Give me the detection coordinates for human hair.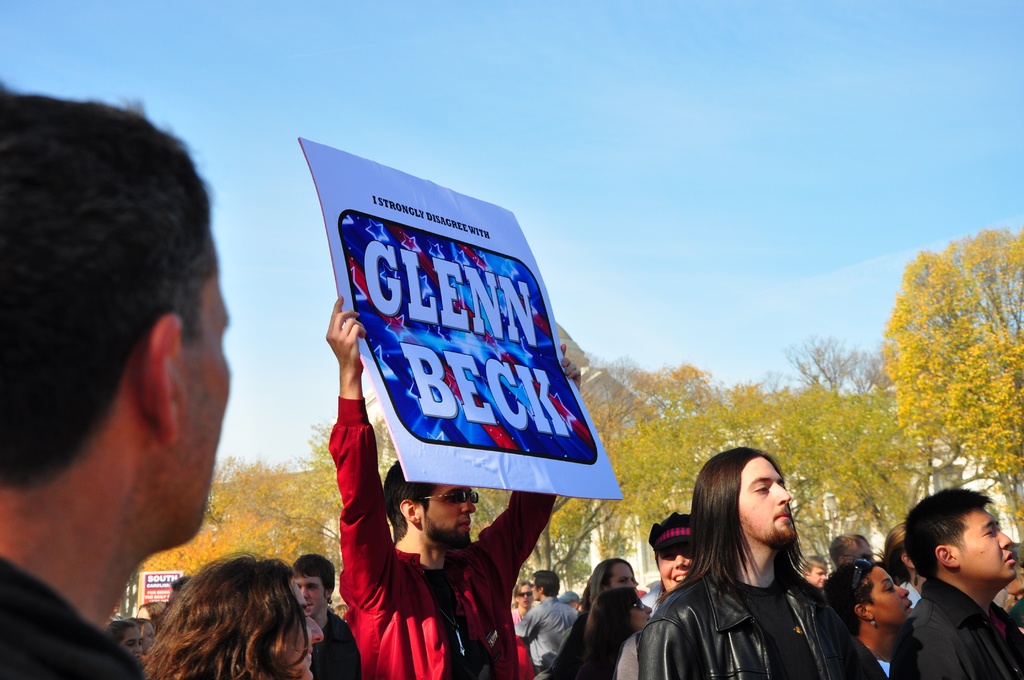
(x1=584, y1=553, x2=646, y2=609).
